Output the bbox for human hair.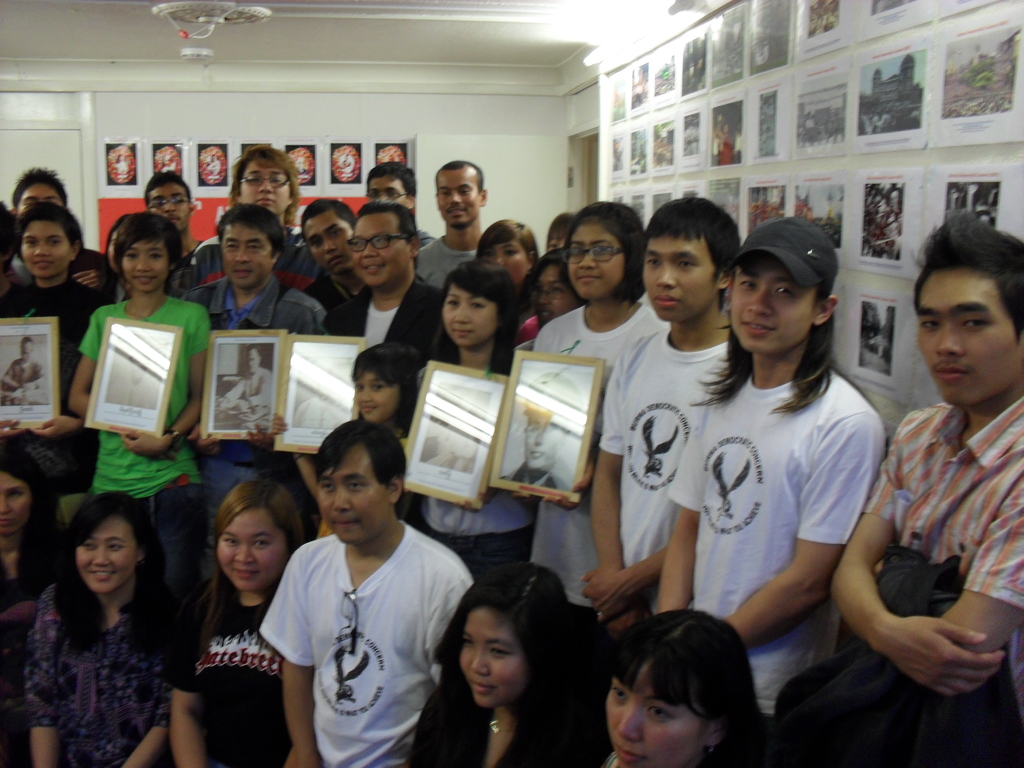
(11,164,76,213).
